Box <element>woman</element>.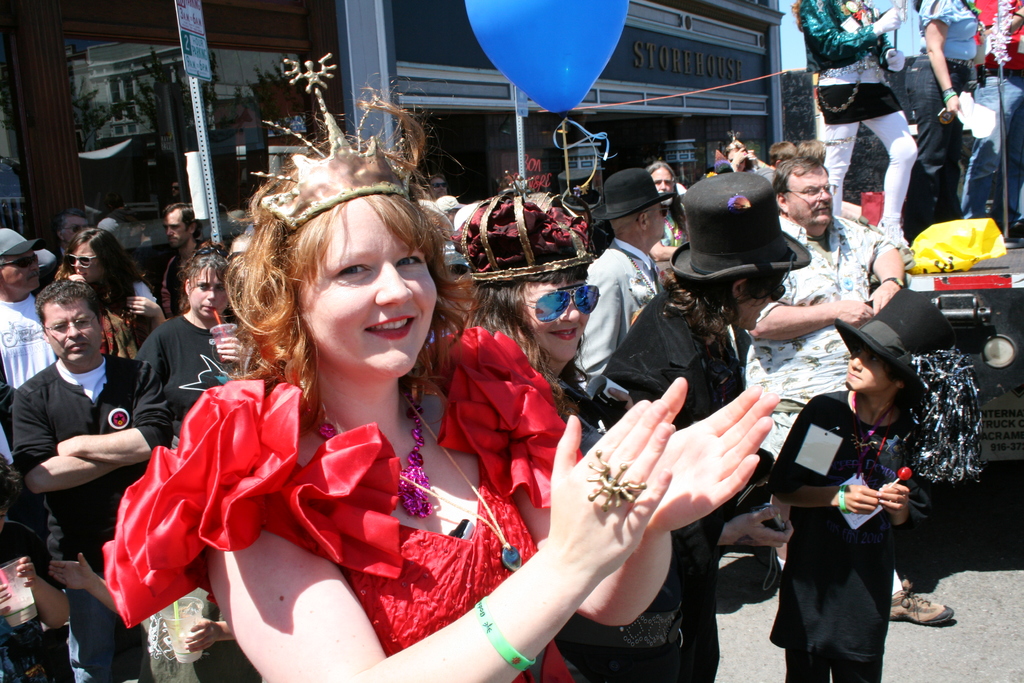
left=54, top=229, right=165, bottom=359.
